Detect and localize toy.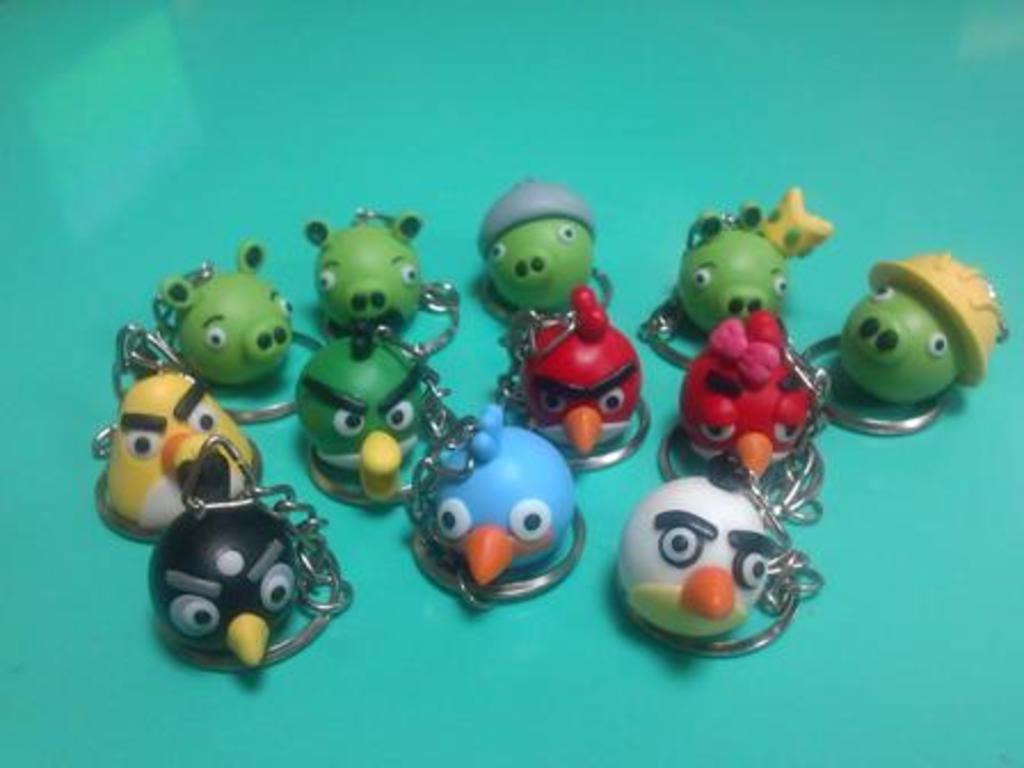
Localized at <bbox>640, 187, 837, 375</bbox>.
